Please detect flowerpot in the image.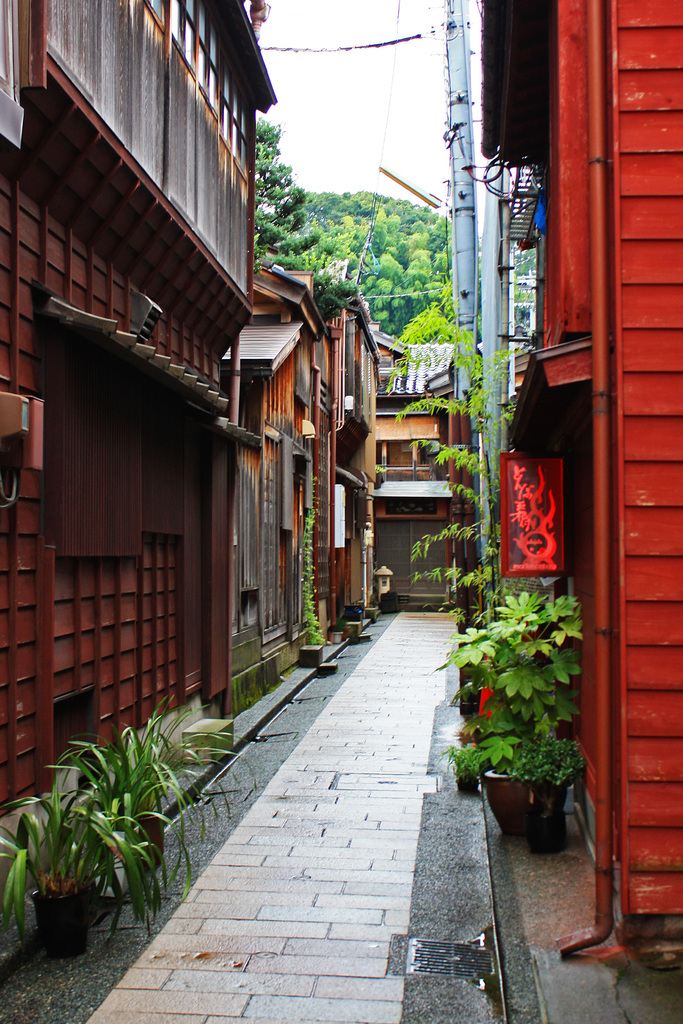
(x1=498, y1=758, x2=590, y2=838).
